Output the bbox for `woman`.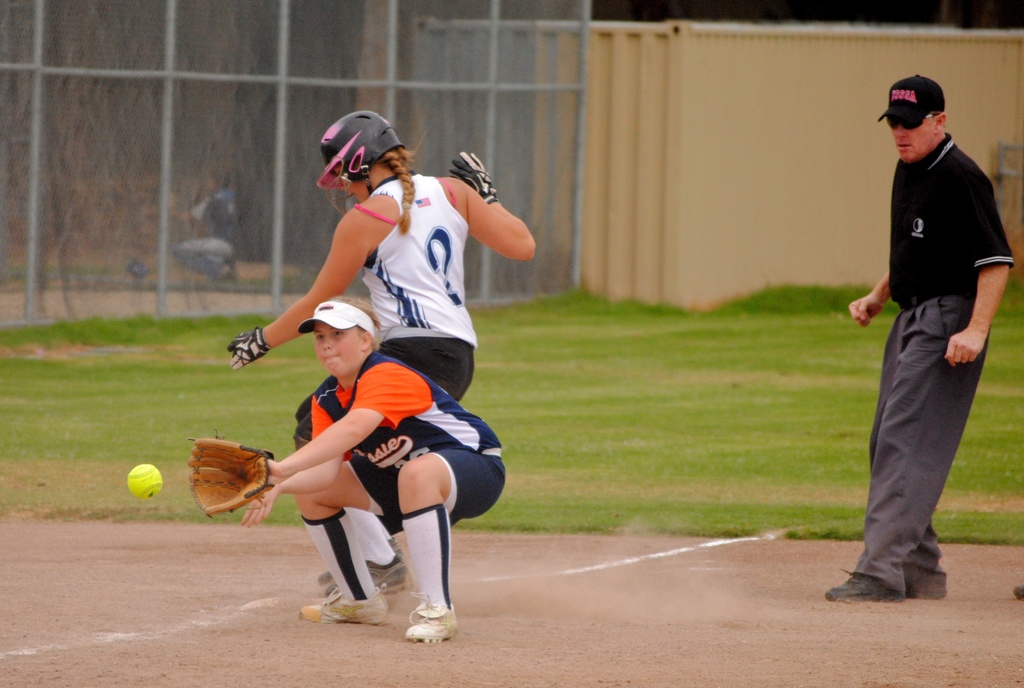
crop(226, 105, 540, 592).
